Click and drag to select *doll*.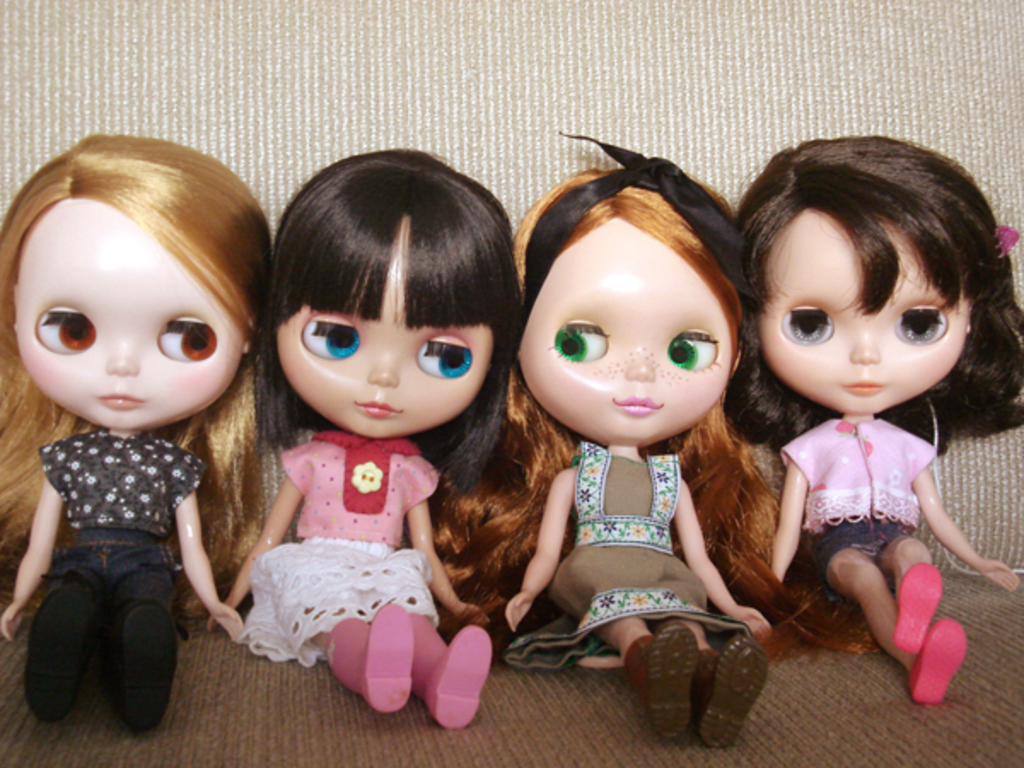
Selection: (left=218, top=145, right=521, bottom=734).
